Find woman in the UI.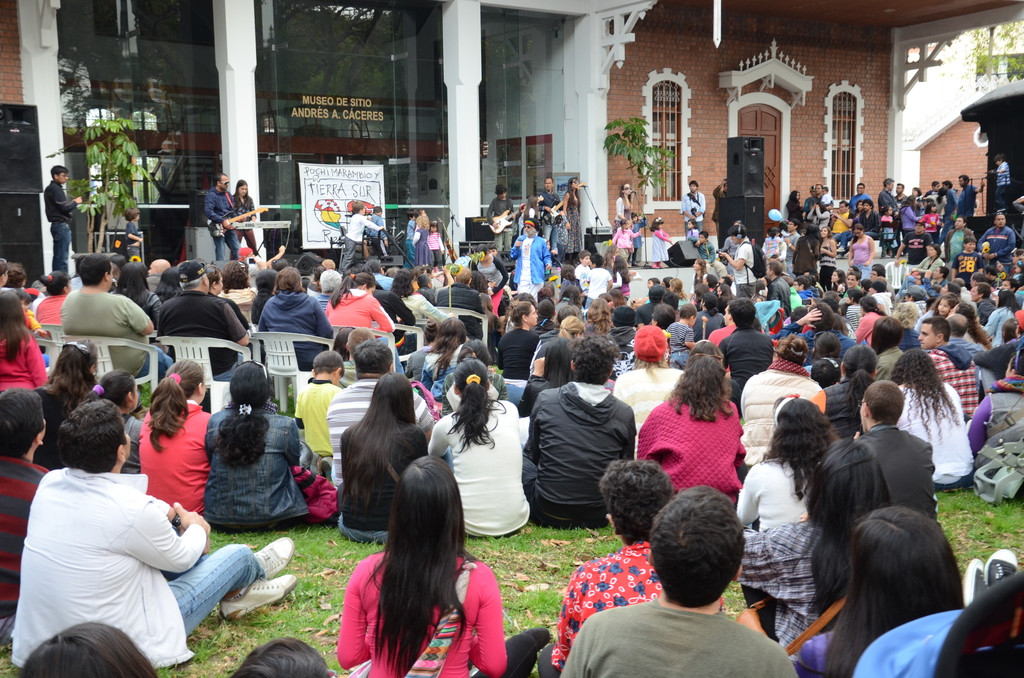
UI element at [337,369,429,541].
